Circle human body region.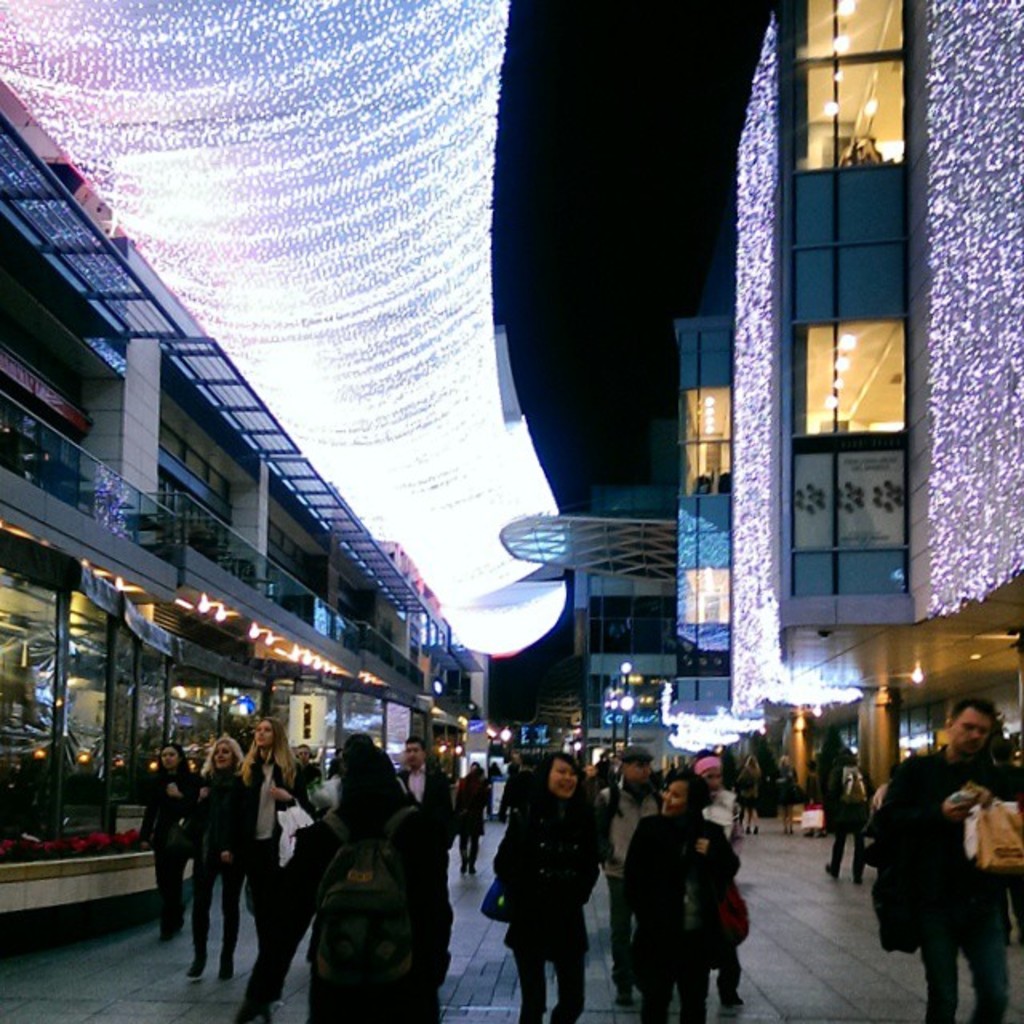
Region: 819,730,869,888.
